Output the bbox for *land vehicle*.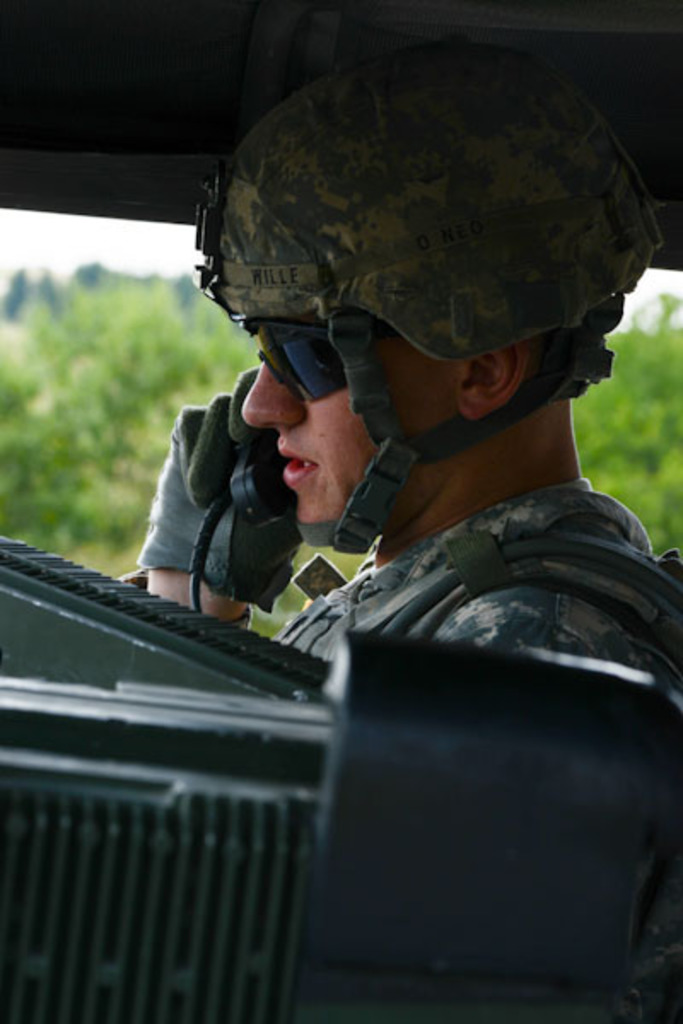
box(0, 0, 681, 1022).
